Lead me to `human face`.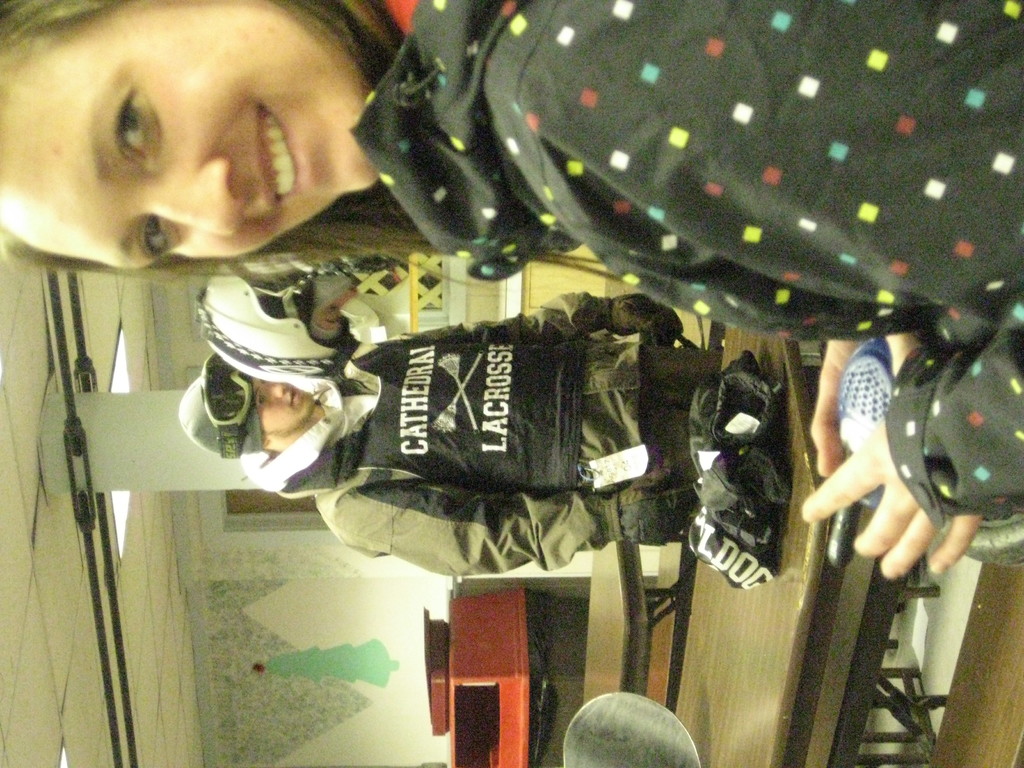
Lead to [0, 1, 380, 271].
